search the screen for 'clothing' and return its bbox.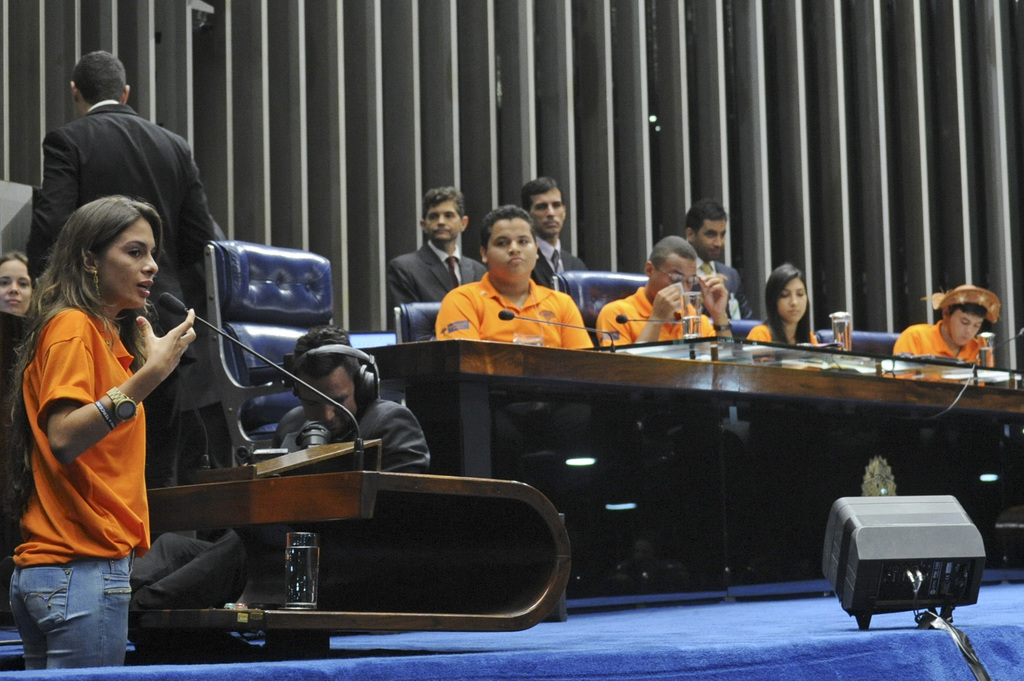
Found: [left=598, top=284, right=715, bottom=348].
